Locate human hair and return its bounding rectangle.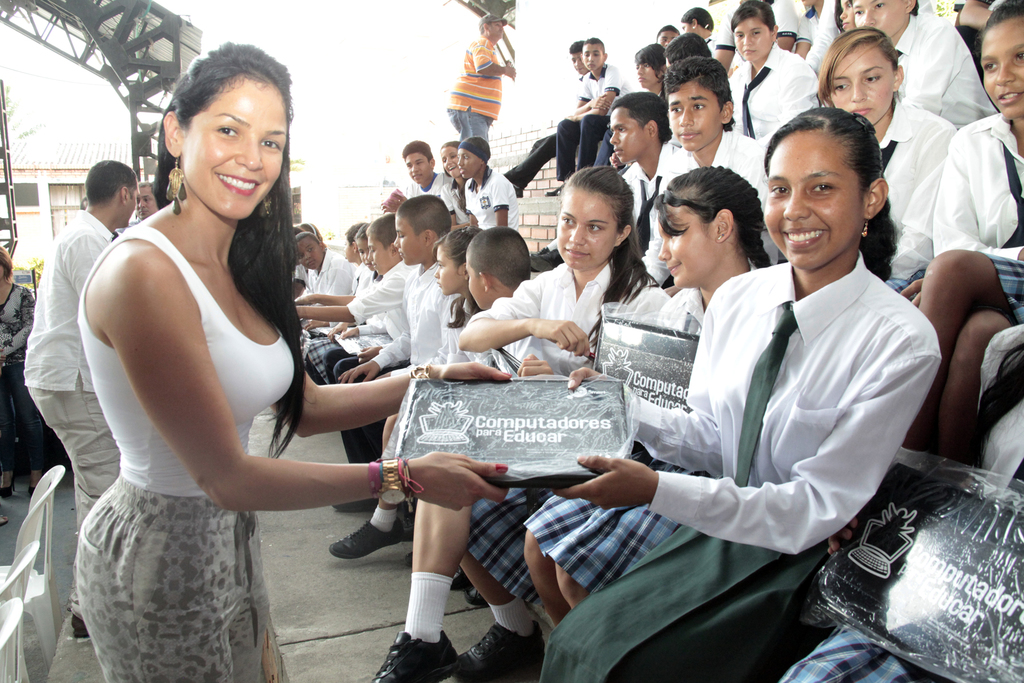
bbox=(345, 220, 371, 241).
